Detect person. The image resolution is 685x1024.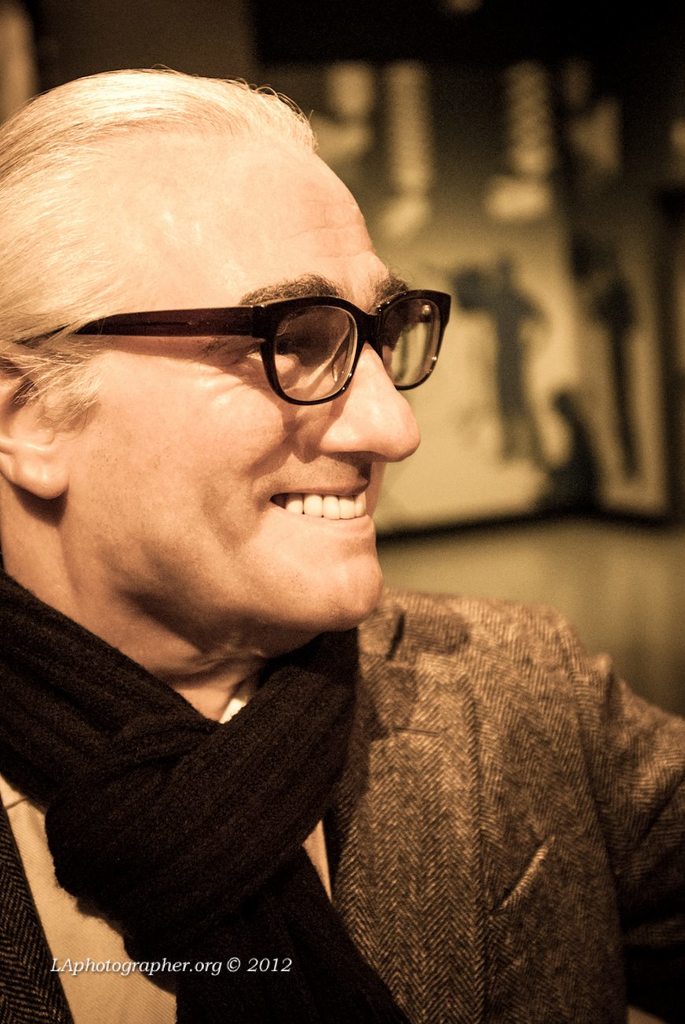
[x1=0, y1=66, x2=684, y2=1023].
